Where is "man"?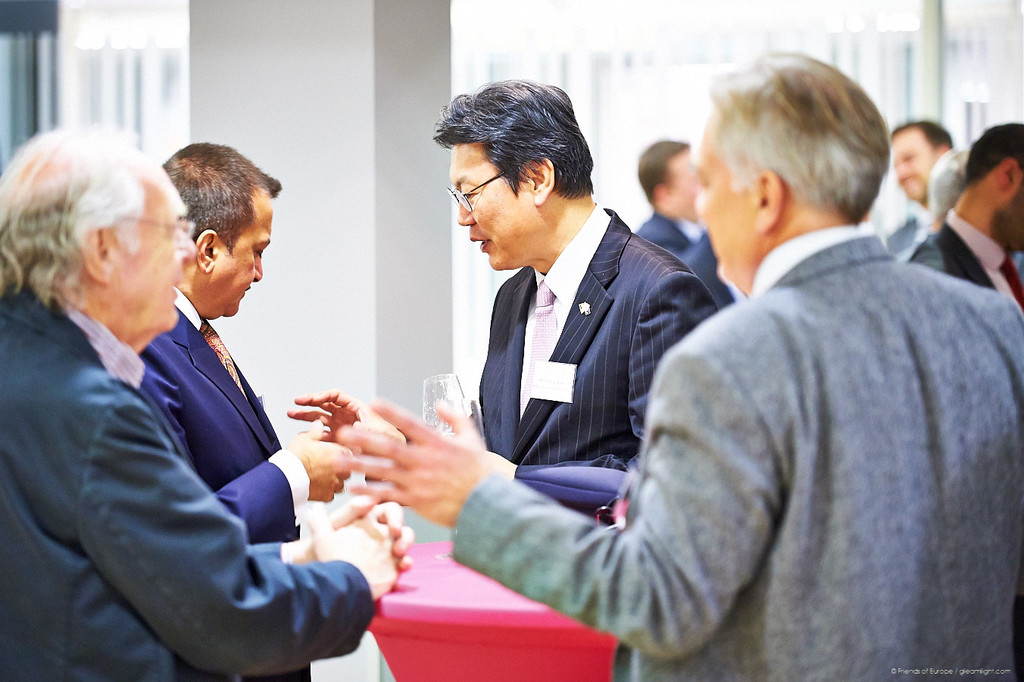
l=0, t=119, r=415, b=681.
